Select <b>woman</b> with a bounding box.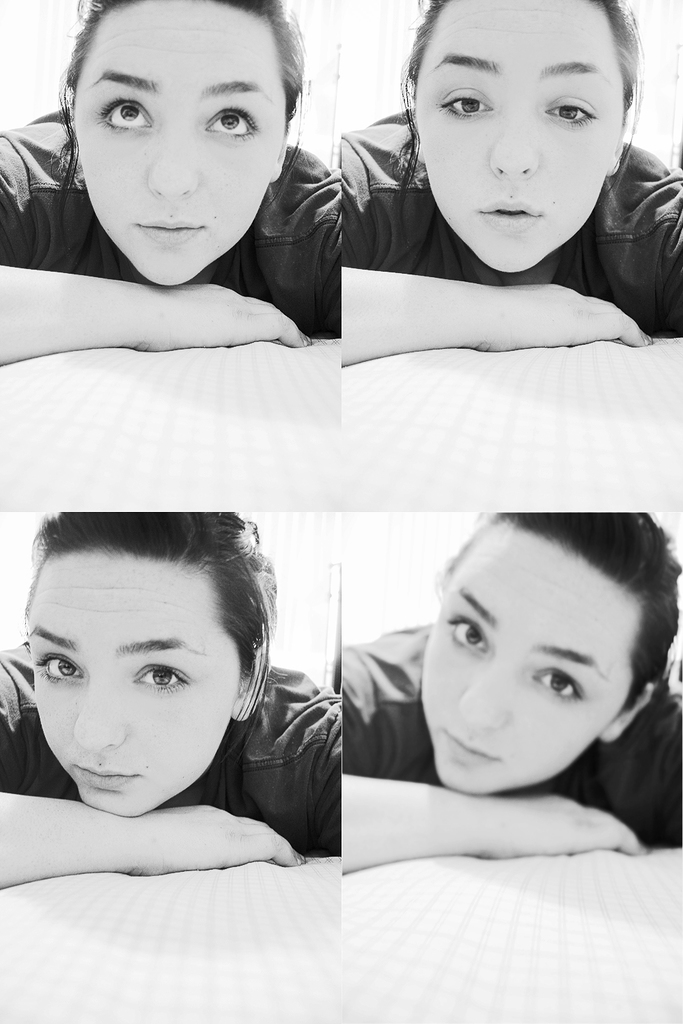
BBox(0, 511, 339, 885).
